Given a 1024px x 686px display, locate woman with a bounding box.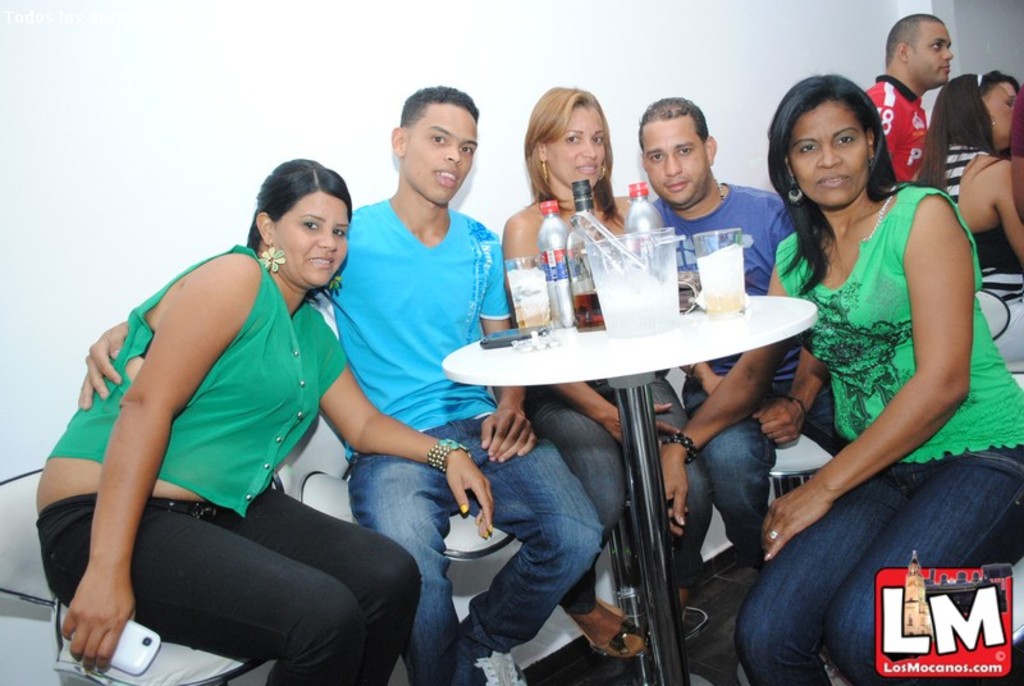
Located: <box>67,136,474,683</box>.
